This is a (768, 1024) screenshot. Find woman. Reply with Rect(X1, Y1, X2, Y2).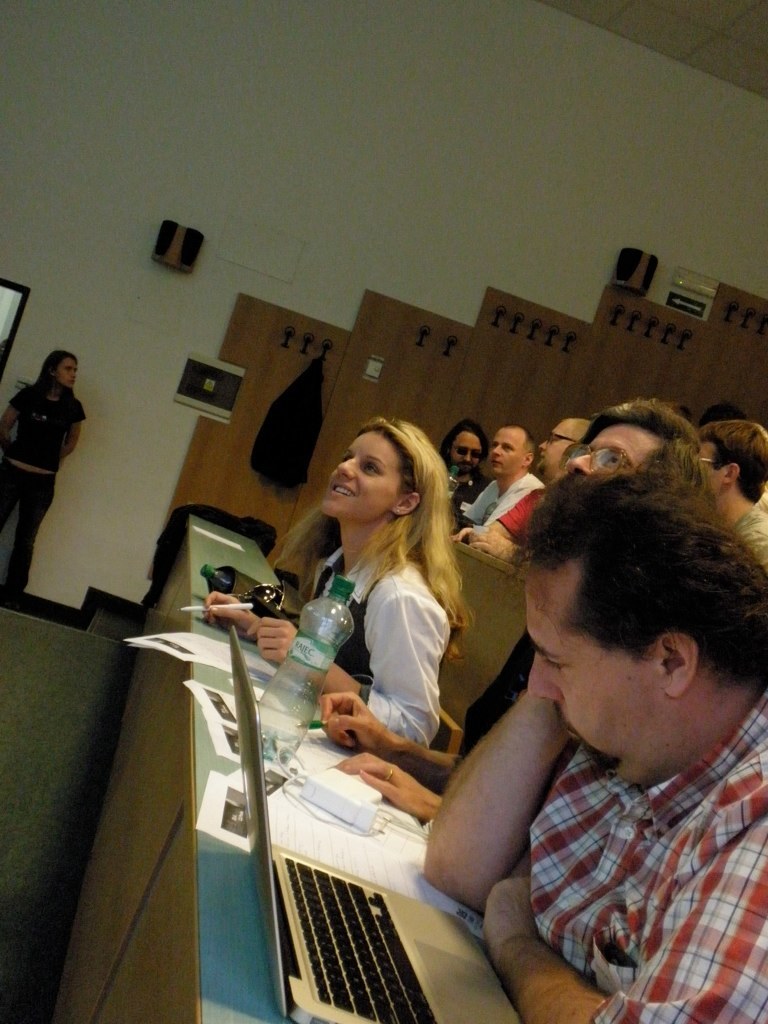
Rect(286, 410, 502, 806).
